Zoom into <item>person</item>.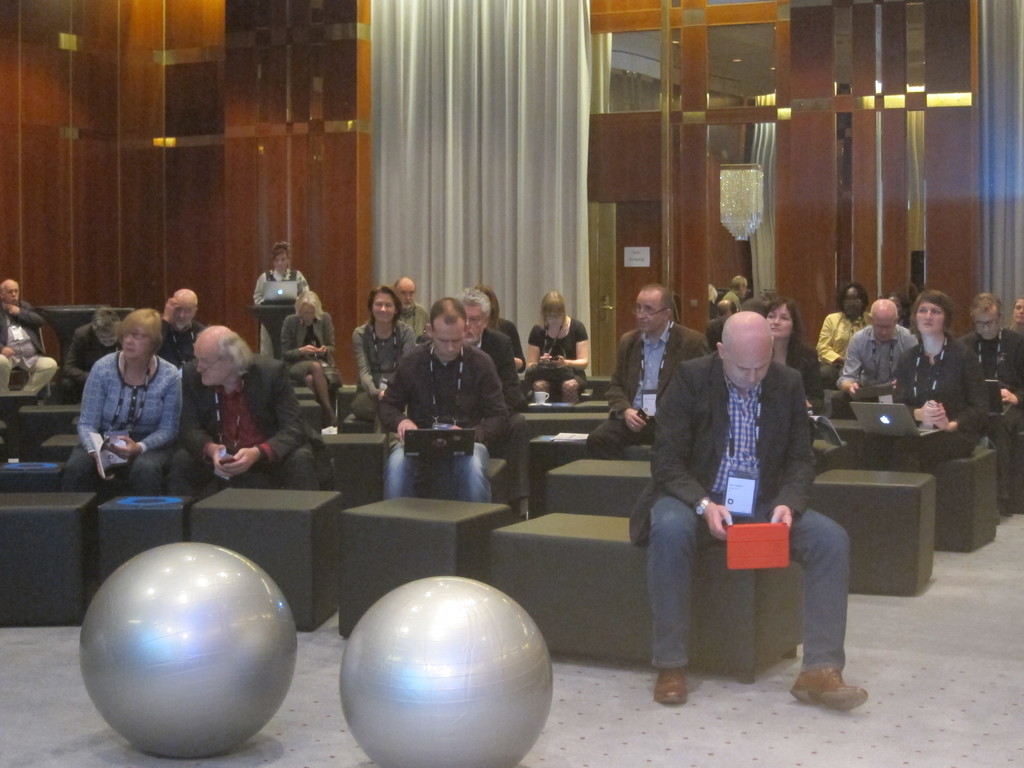
Zoom target: detection(806, 284, 877, 390).
